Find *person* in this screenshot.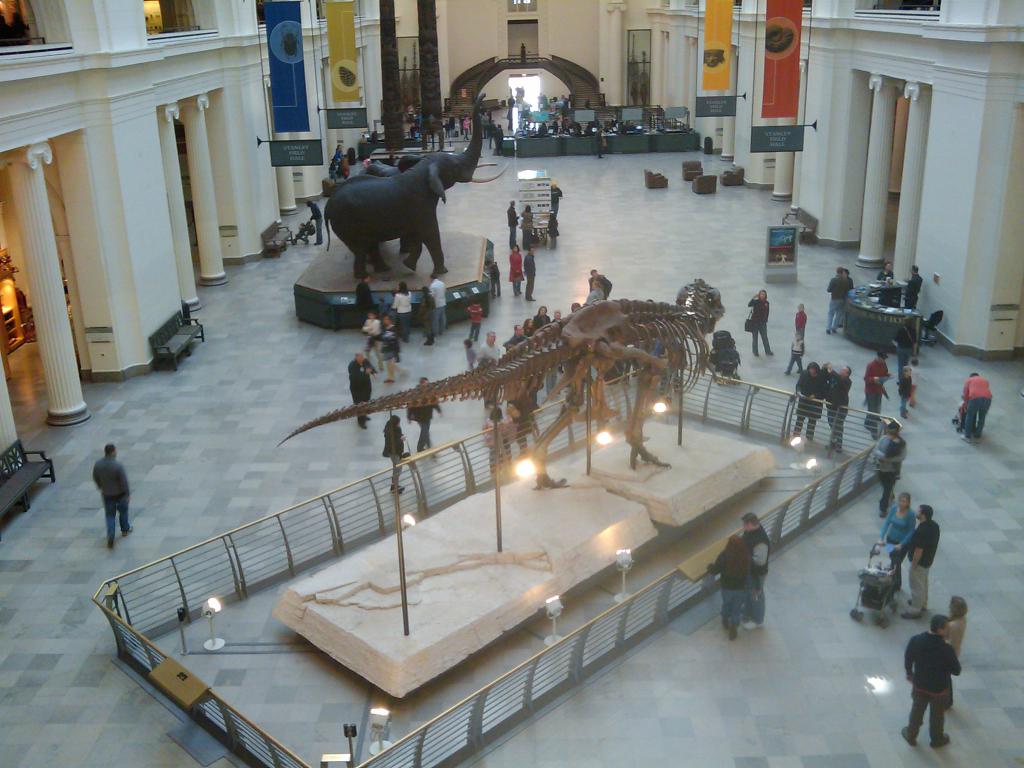
The bounding box for *person* is (381, 413, 403, 492).
